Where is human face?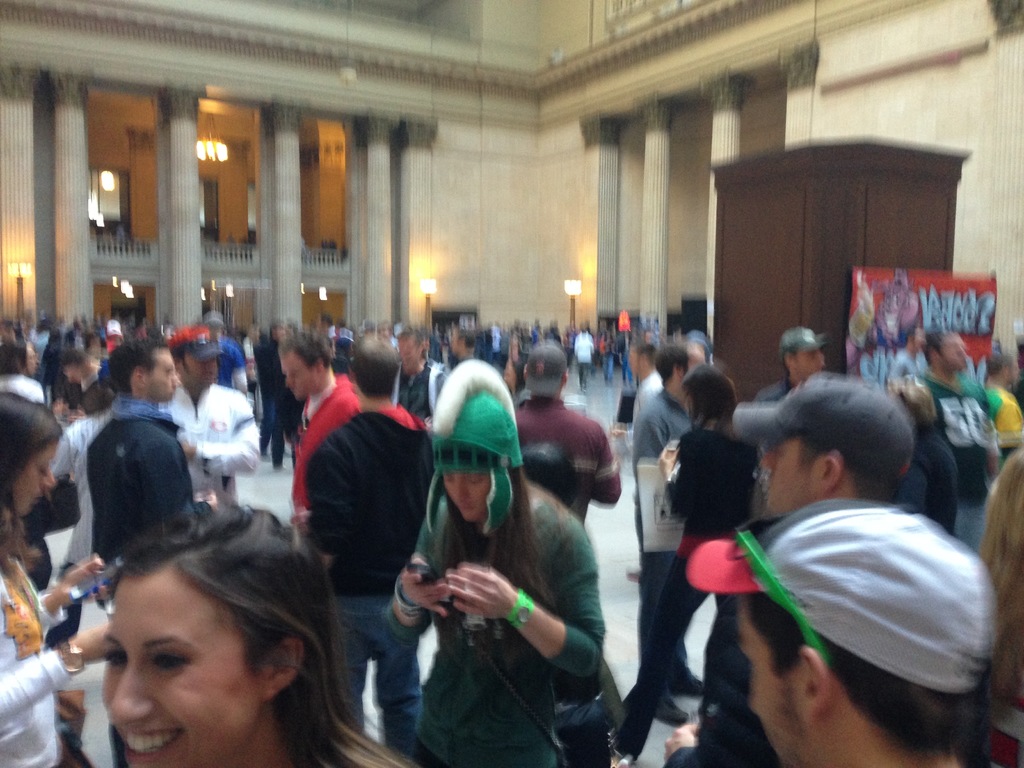
[left=796, top=347, right=825, bottom=374].
